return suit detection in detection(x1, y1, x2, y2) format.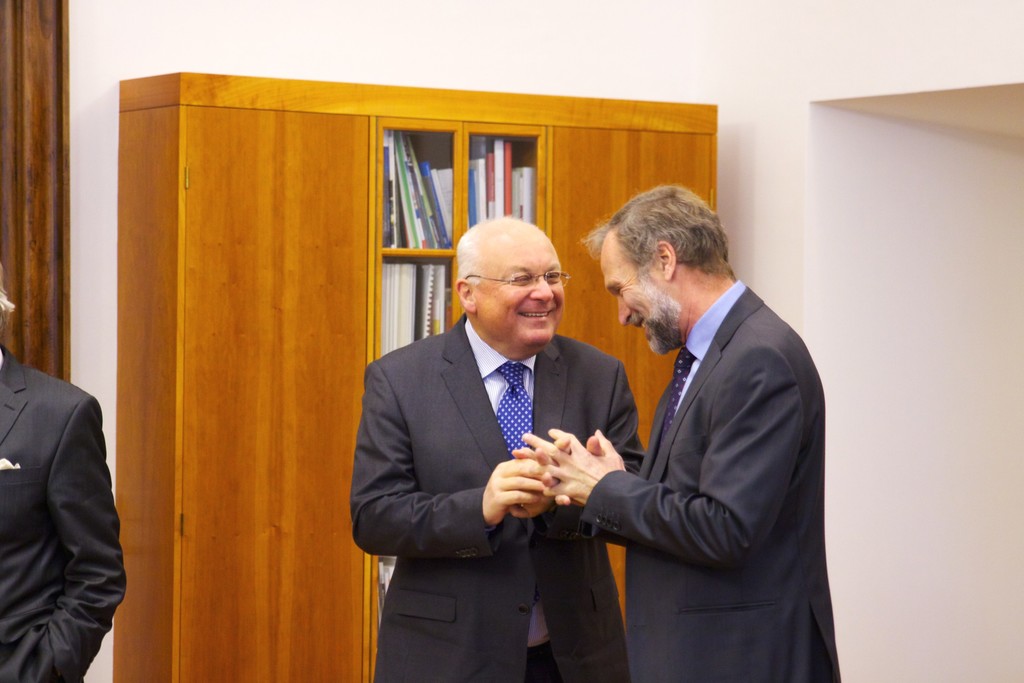
detection(348, 310, 648, 682).
